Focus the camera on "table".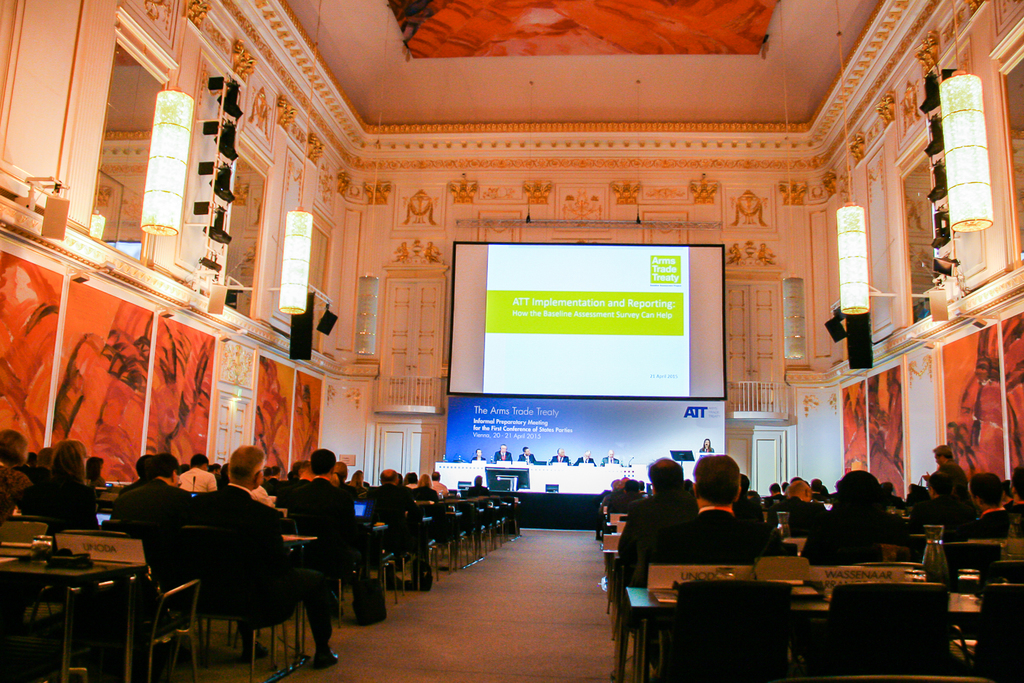
Focus region: {"left": 366, "top": 519, "right": 383, "bottom": 576}.
